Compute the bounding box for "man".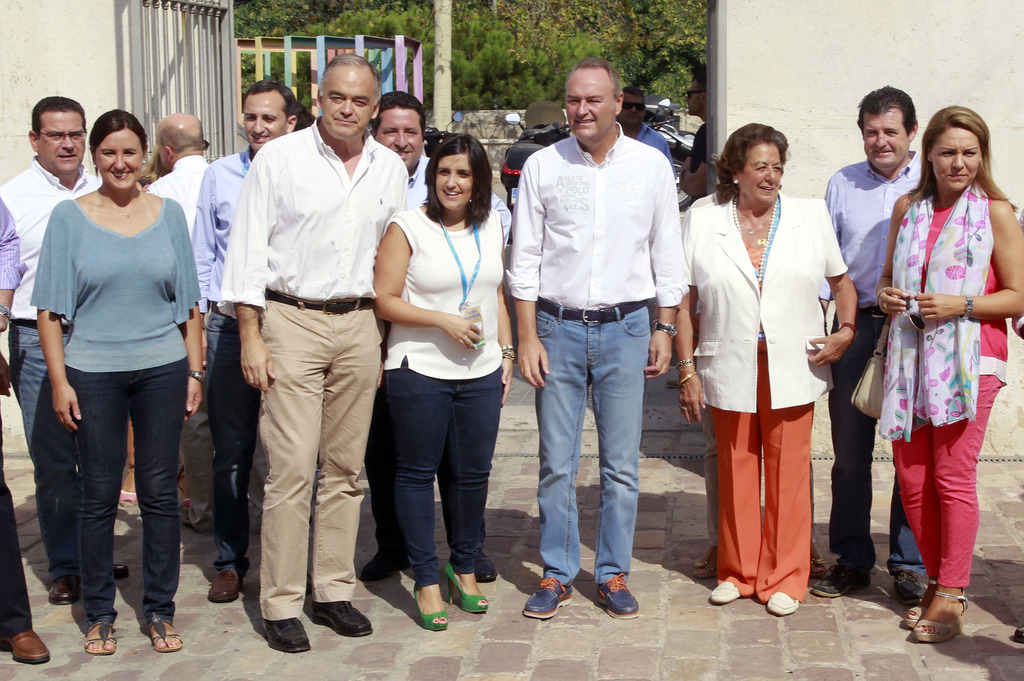
x1=666 y1=60 x2=706 y2=390.
